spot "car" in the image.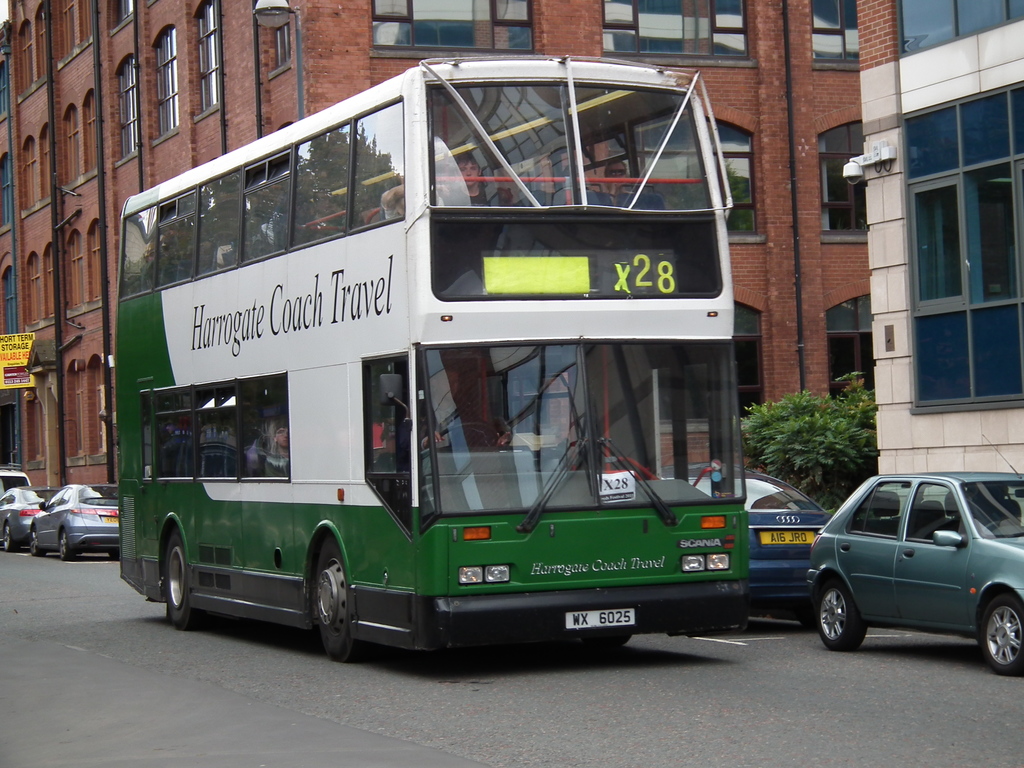
"car" found at [0,468,34,495].
